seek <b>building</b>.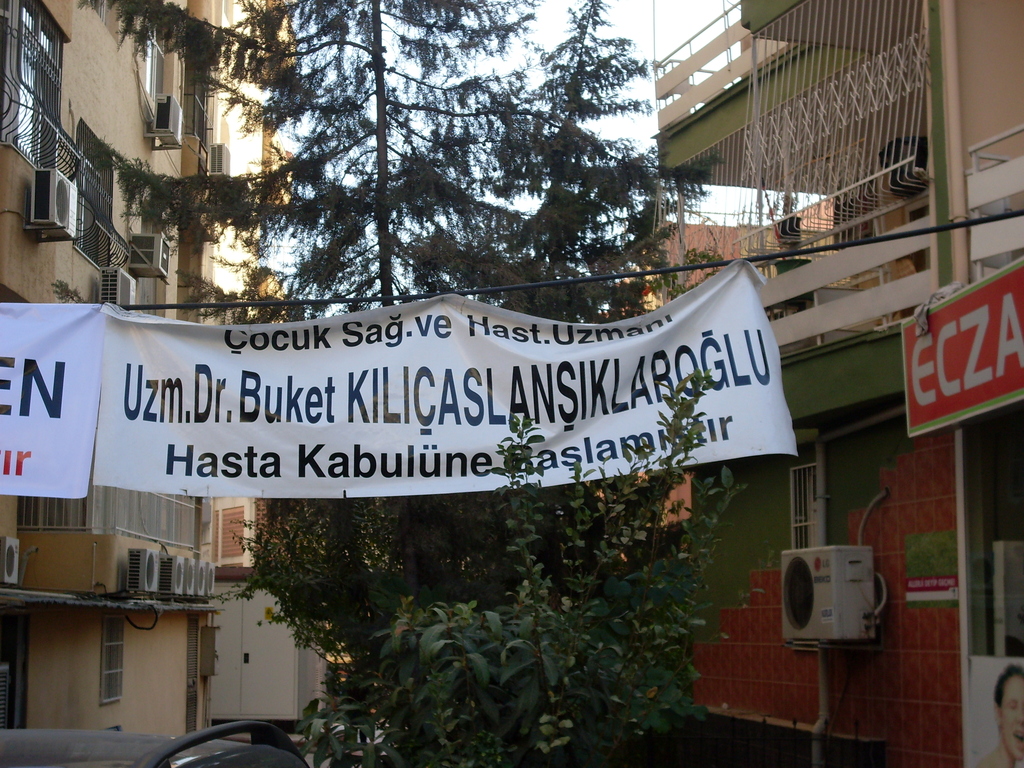
box(654, 0, 1023, 767).
